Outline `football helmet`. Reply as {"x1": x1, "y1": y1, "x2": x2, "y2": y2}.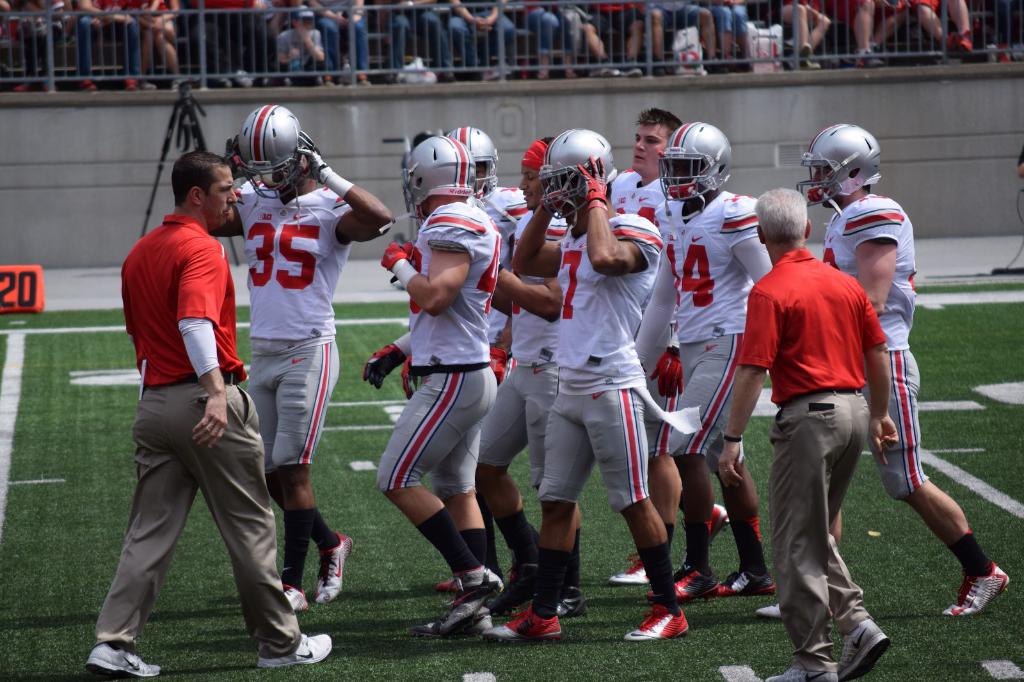
{"x1": 447, "y1": 123, "x2": 496, "y2": 202}.
